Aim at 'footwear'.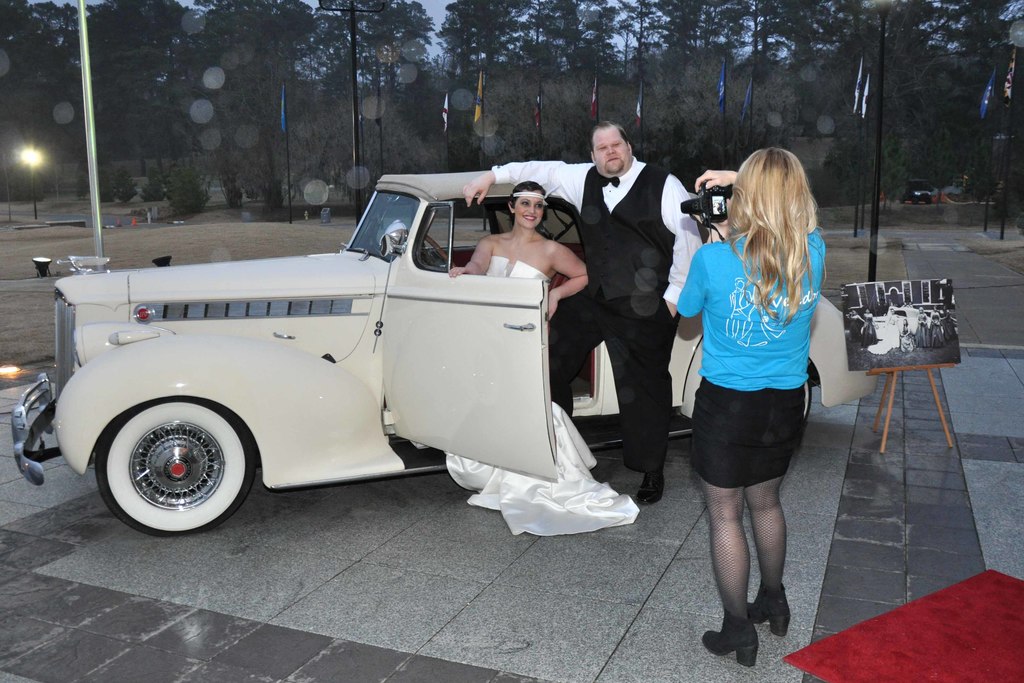
Aimed at (745,584,792,638).
